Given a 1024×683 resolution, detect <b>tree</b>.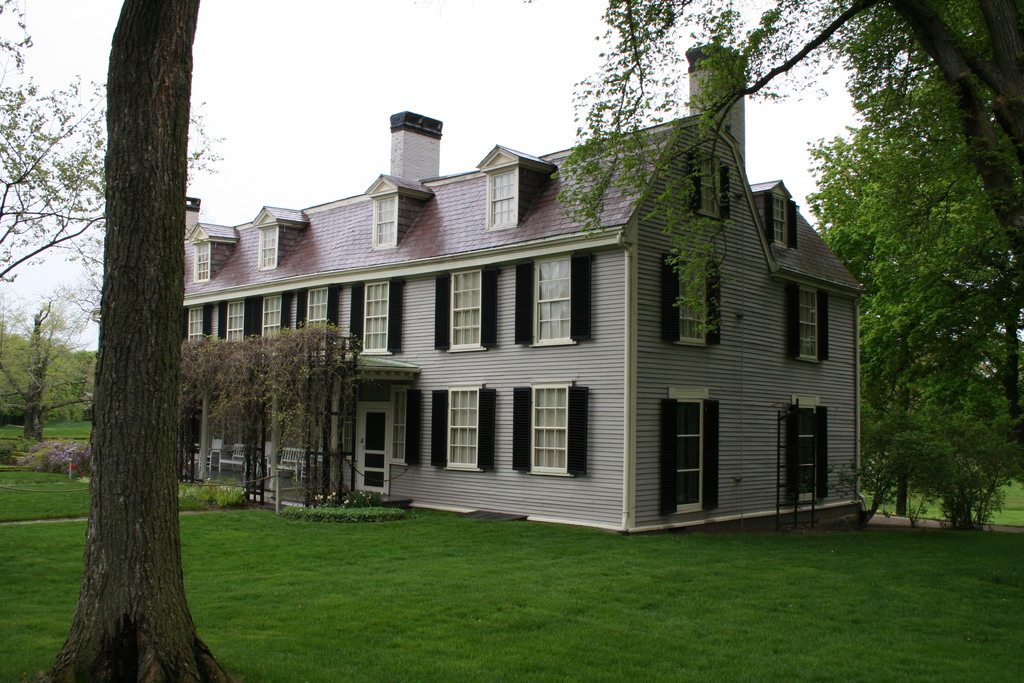
(0, 298, 100, 435).
